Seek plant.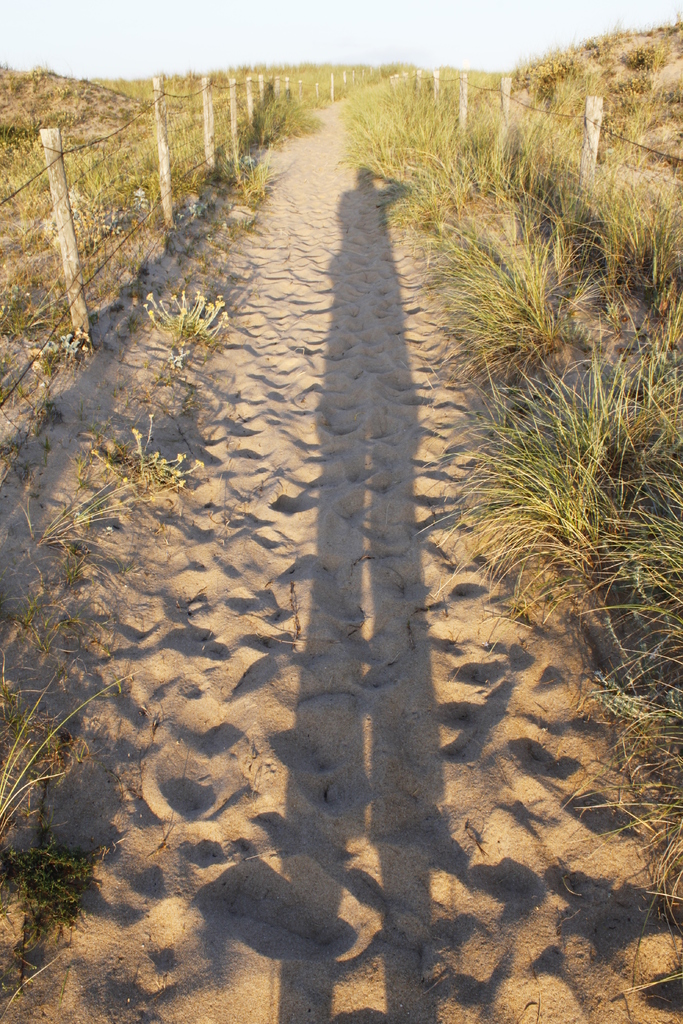
0, 831, 108, 1008.
